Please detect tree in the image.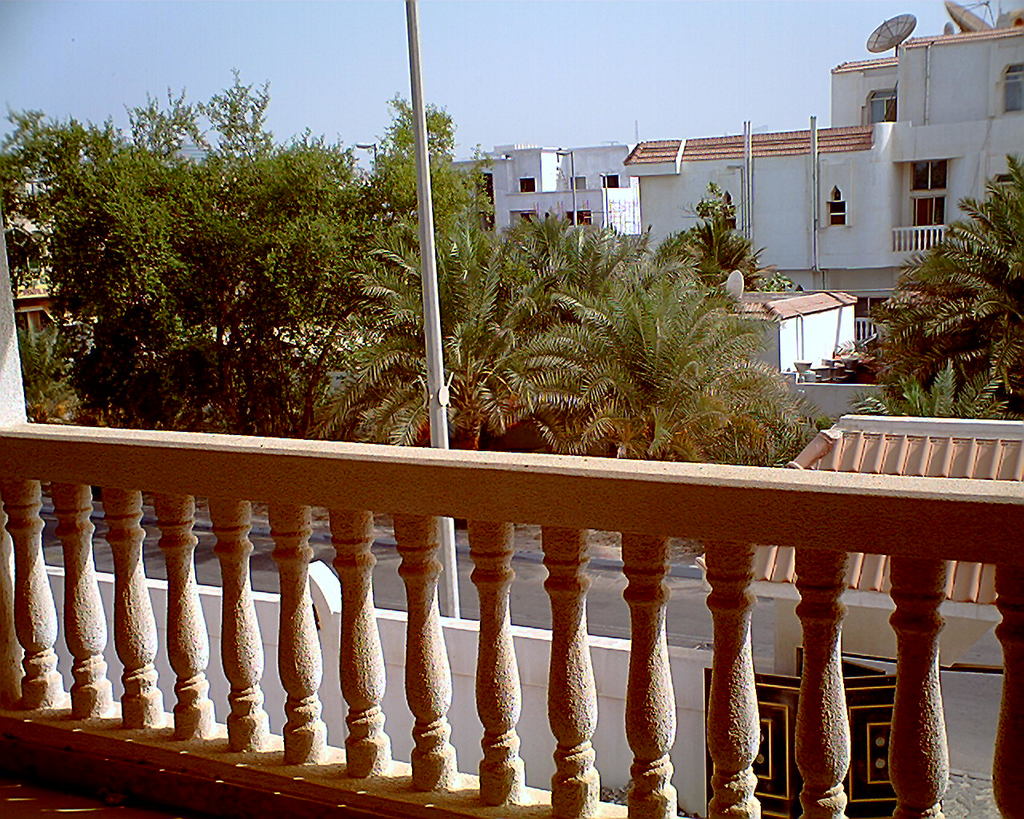
<region>18, 109, 433, 457</region>.
